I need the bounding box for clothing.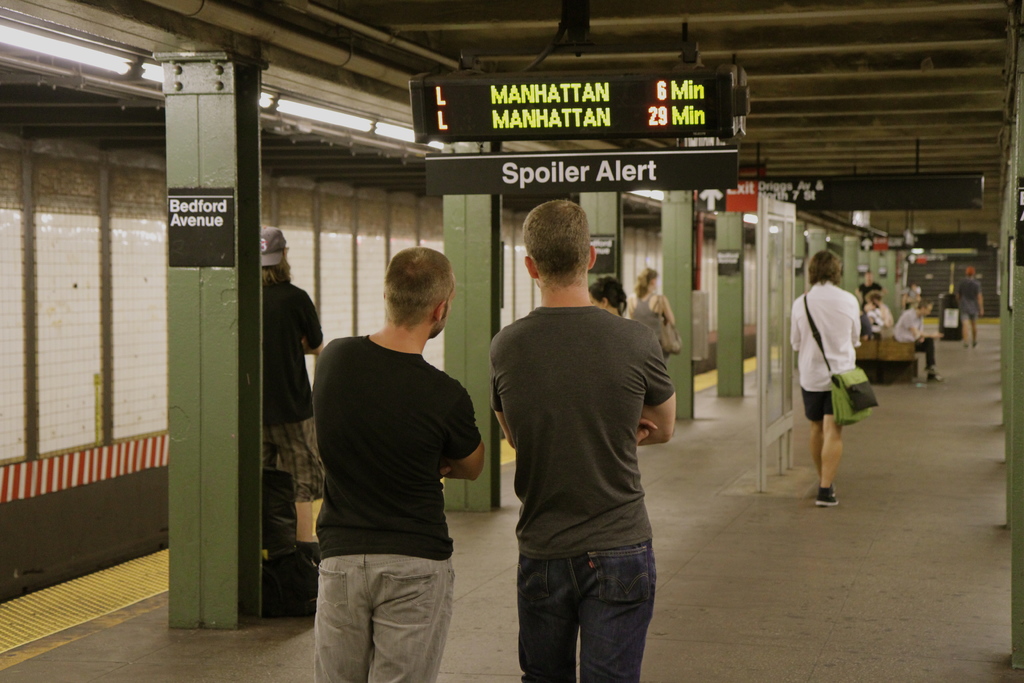
Here it is: [307, 331, 477, 682].
